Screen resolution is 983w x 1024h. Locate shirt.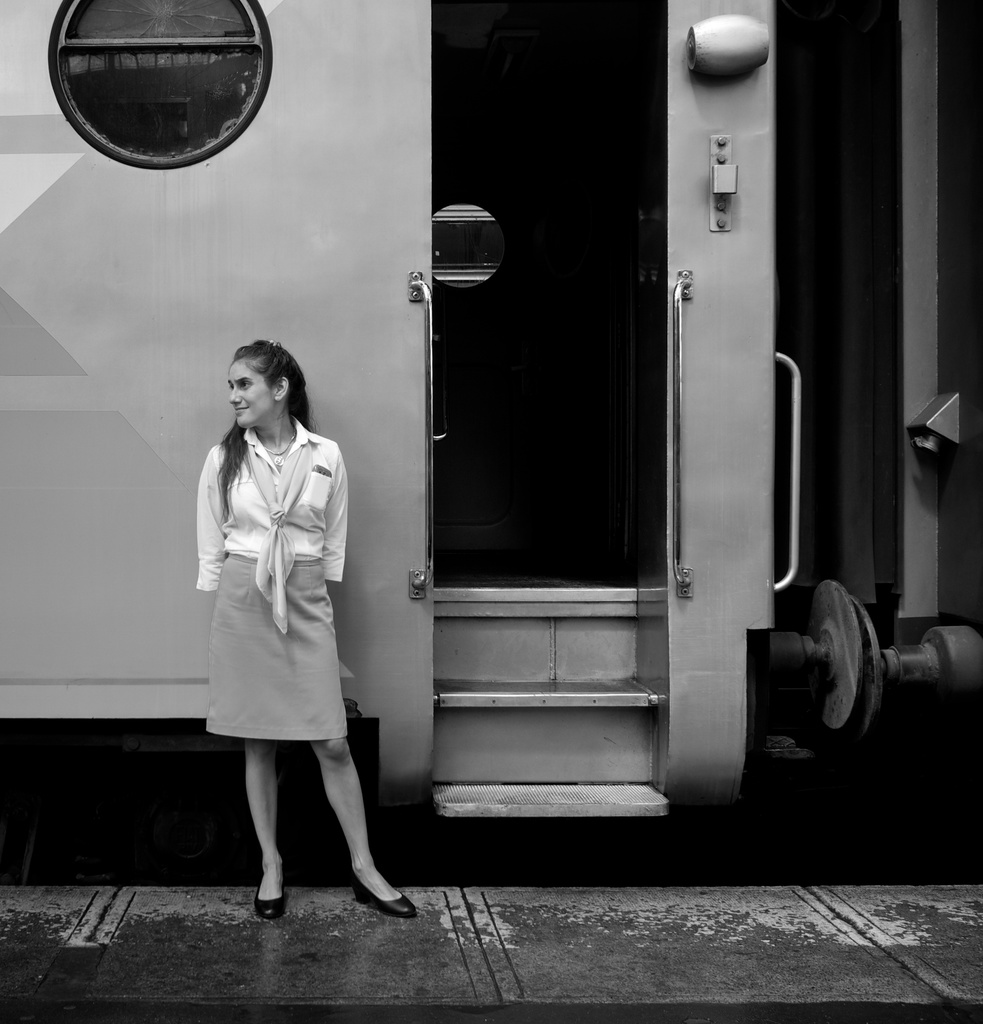
<box>195,415,346,591</box>.
